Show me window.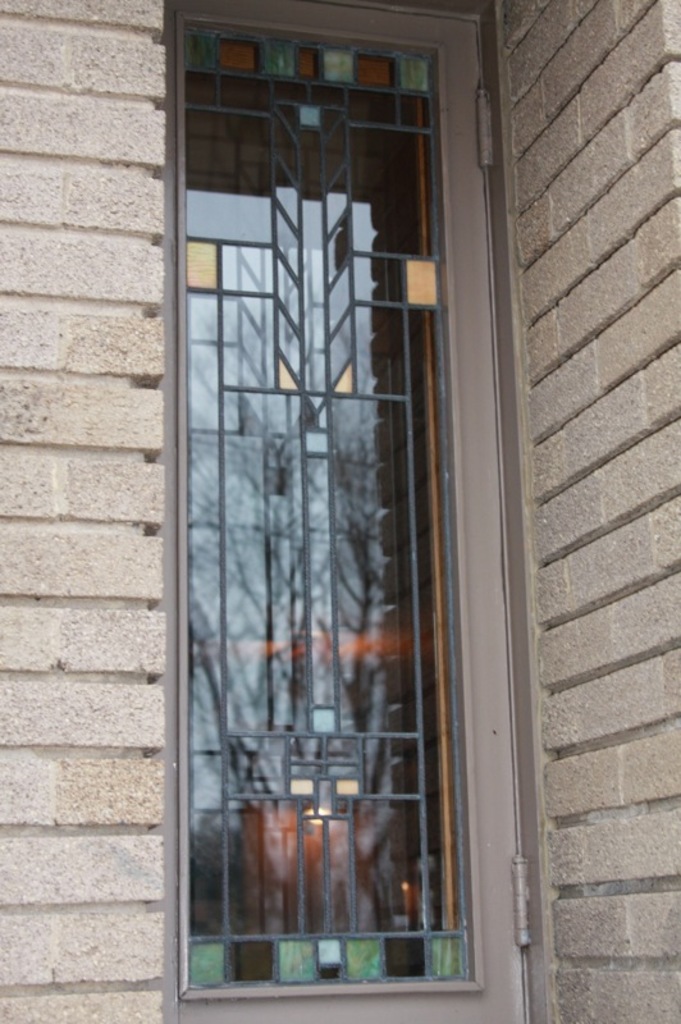
window is here: [left=141, top=0, right=516, bottom=987].
